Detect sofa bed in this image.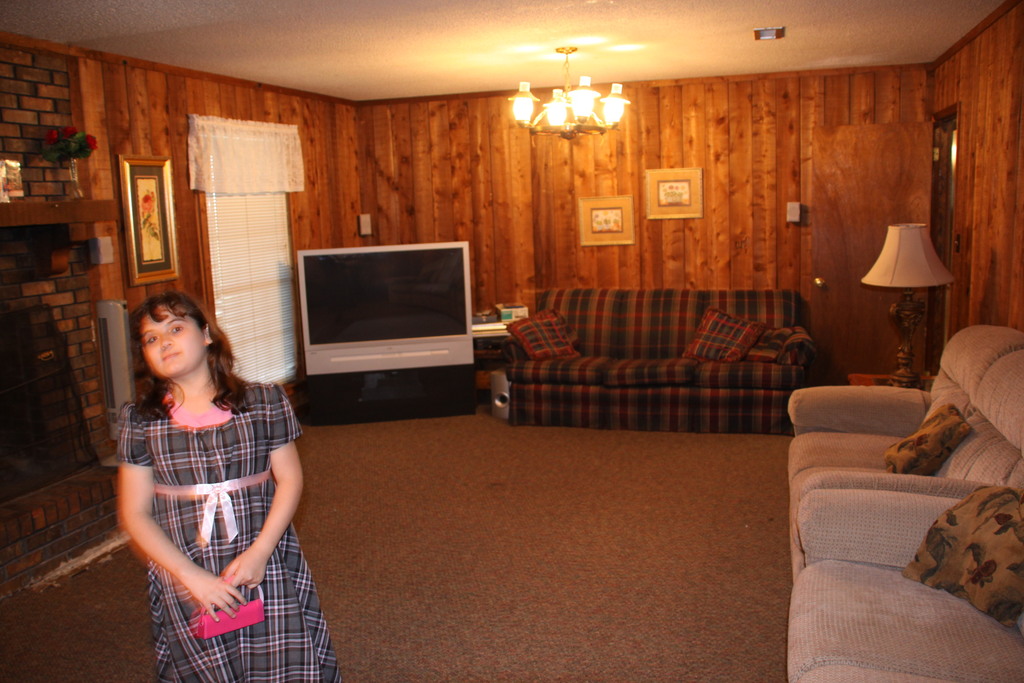
Detection: {"x1": 788, "y1": 318, "x2": 1023, "y2": 682}.
